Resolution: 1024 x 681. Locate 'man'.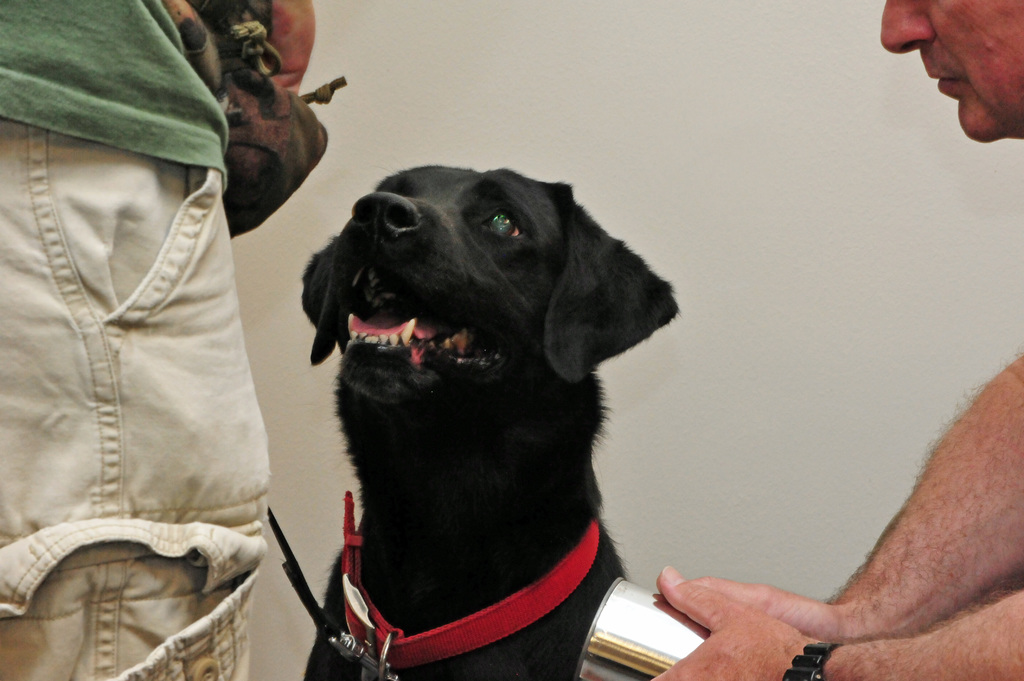
bbox=(648, 0, 1023, 680).
